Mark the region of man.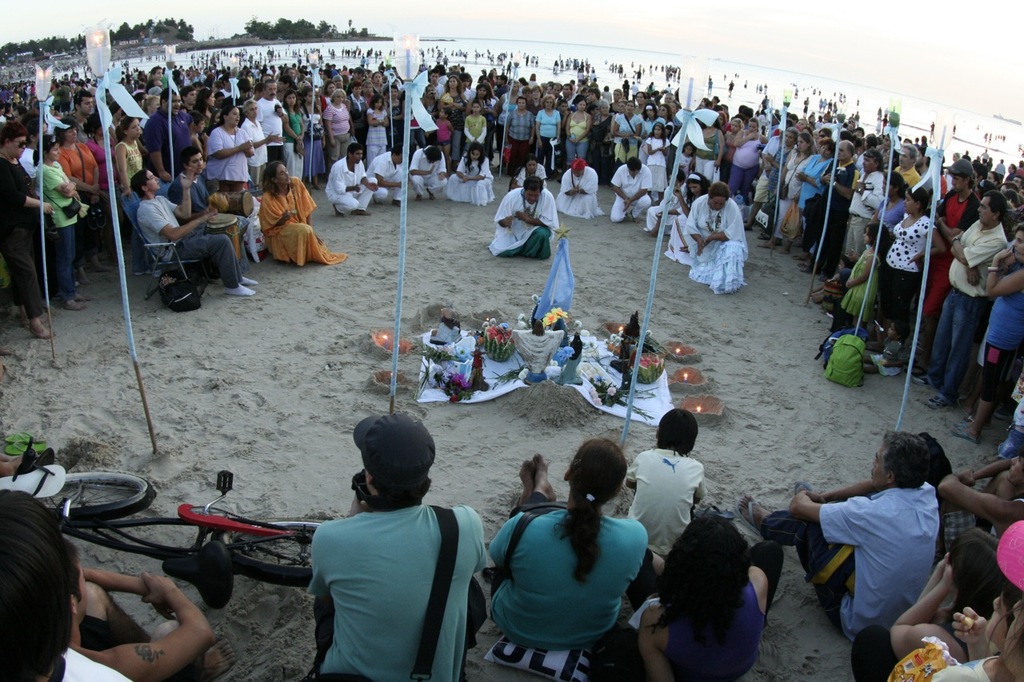
Region: <box>926,156,980,339</box>.
